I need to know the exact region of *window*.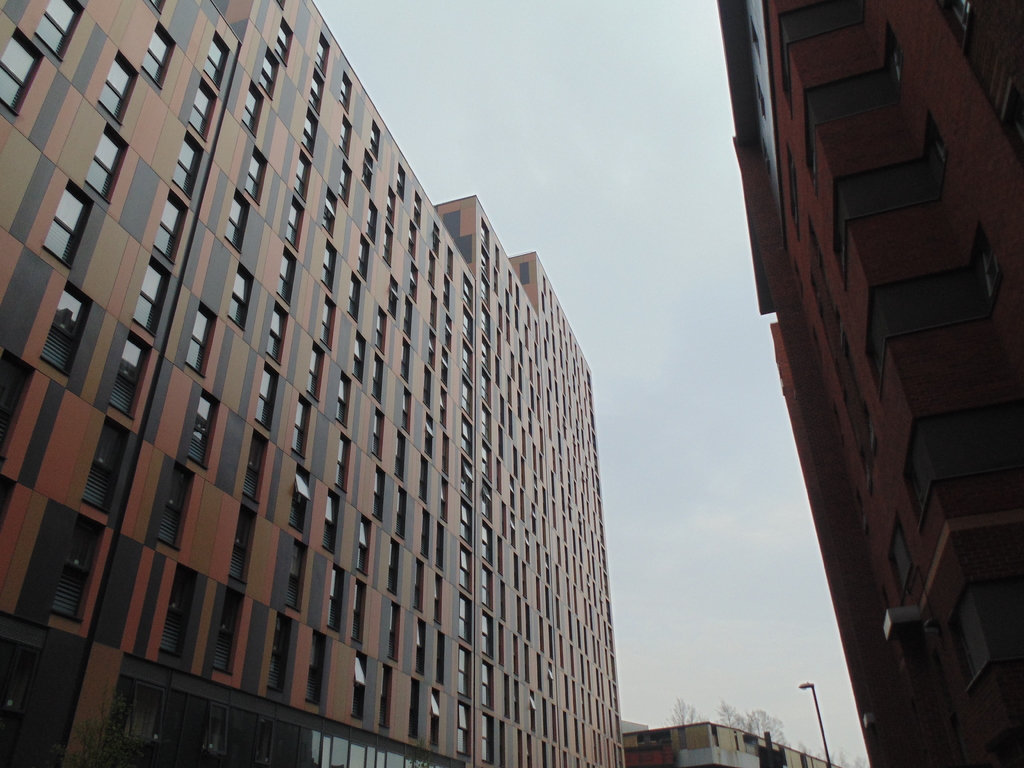
Region: (x1=863, y1=224, x2=1005, y2=403).
